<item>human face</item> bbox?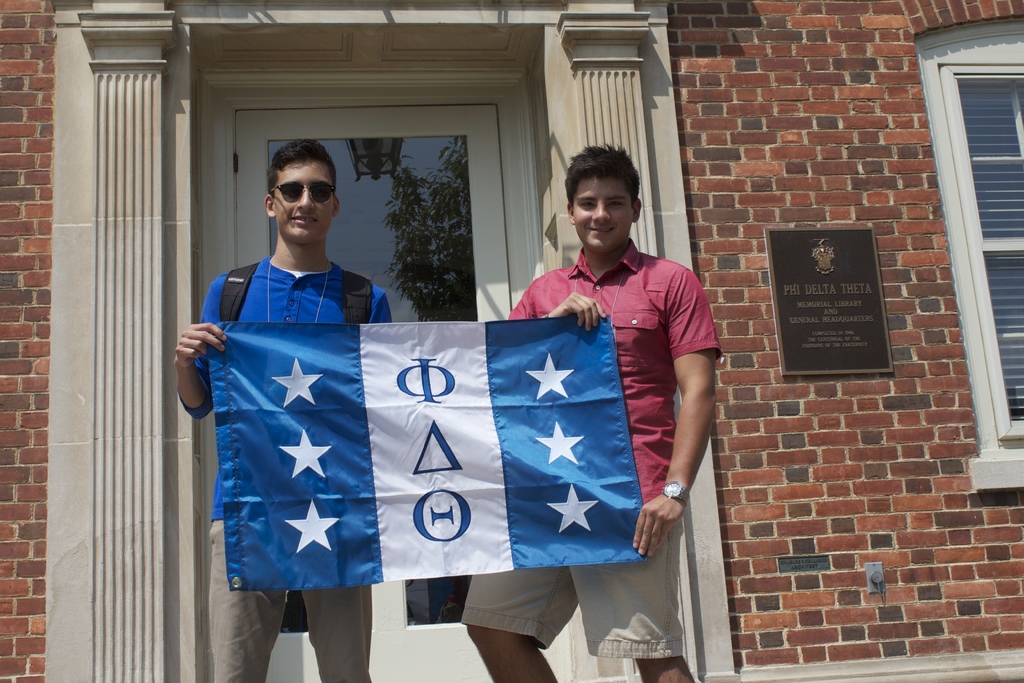
box=[272, 160, 332, 244]
